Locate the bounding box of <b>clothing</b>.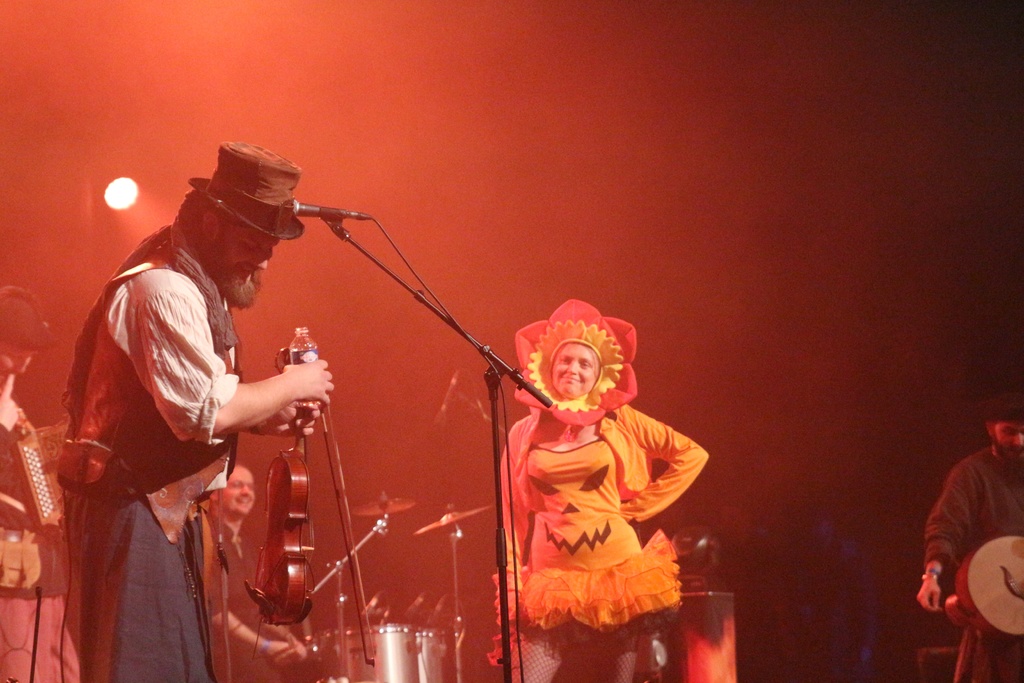
Bounding box: BBox(493, 366, 707, 645).
